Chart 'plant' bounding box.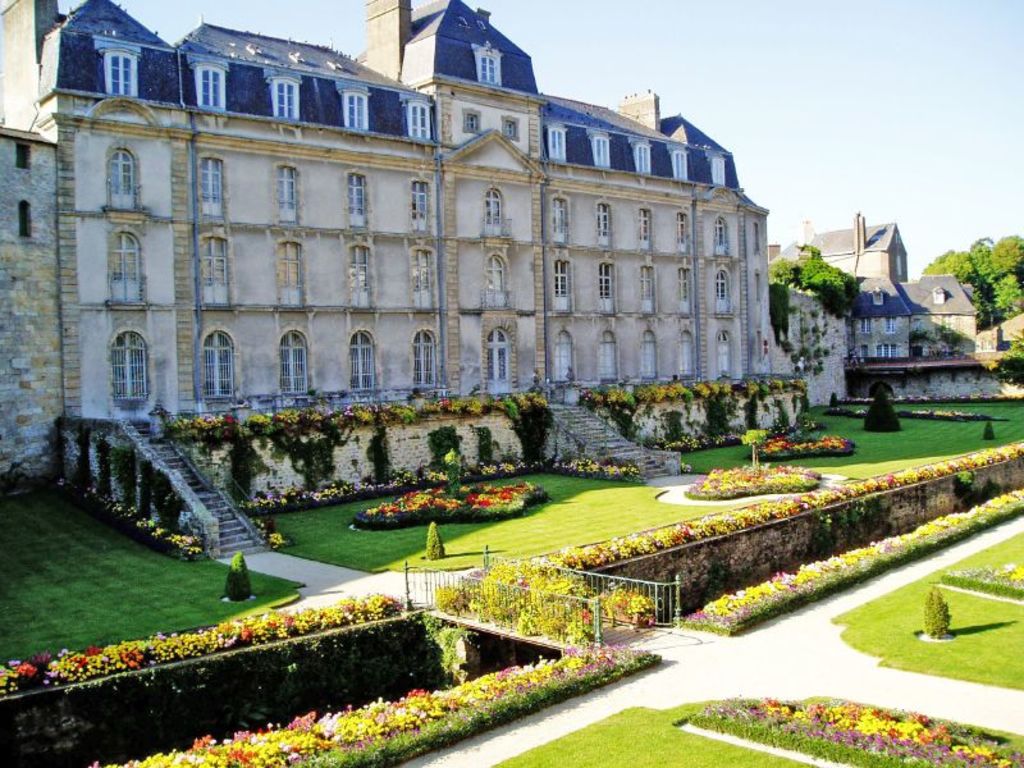
Charted: box(818, 317, 836, 340).
